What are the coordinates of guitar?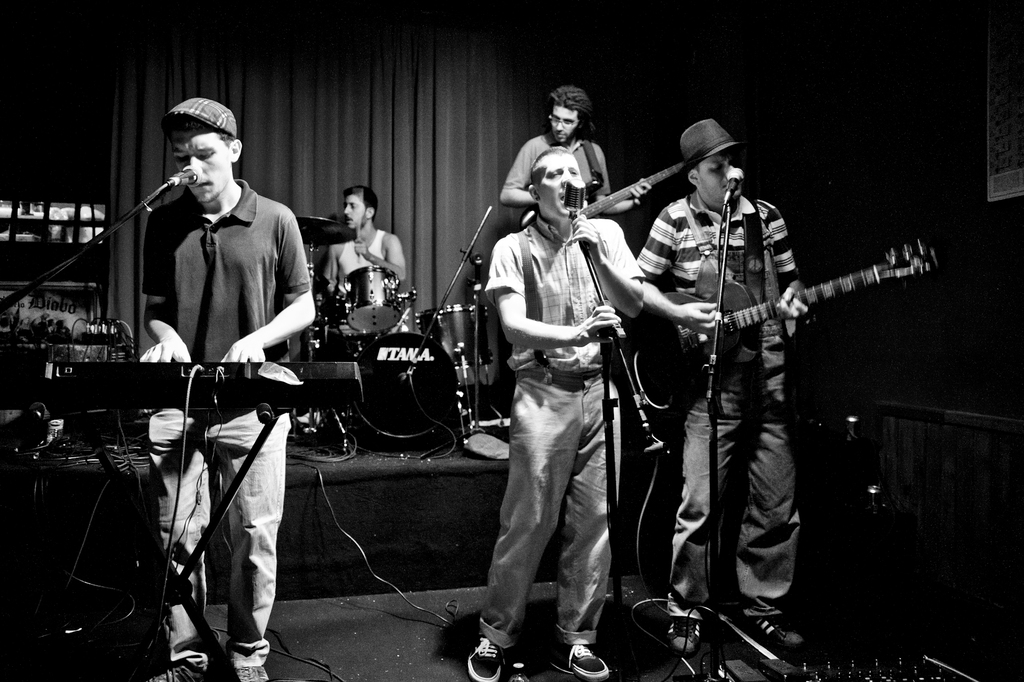
<region>519, 163, 686, 237</region>.
